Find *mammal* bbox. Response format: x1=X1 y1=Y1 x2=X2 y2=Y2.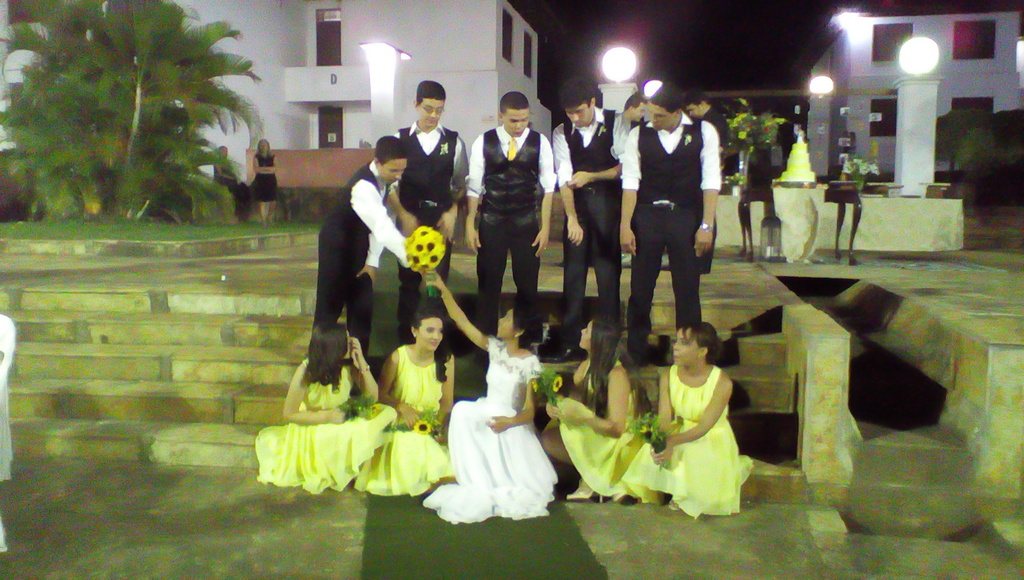
x1=214 y1=143 x2=244 y2=220.
